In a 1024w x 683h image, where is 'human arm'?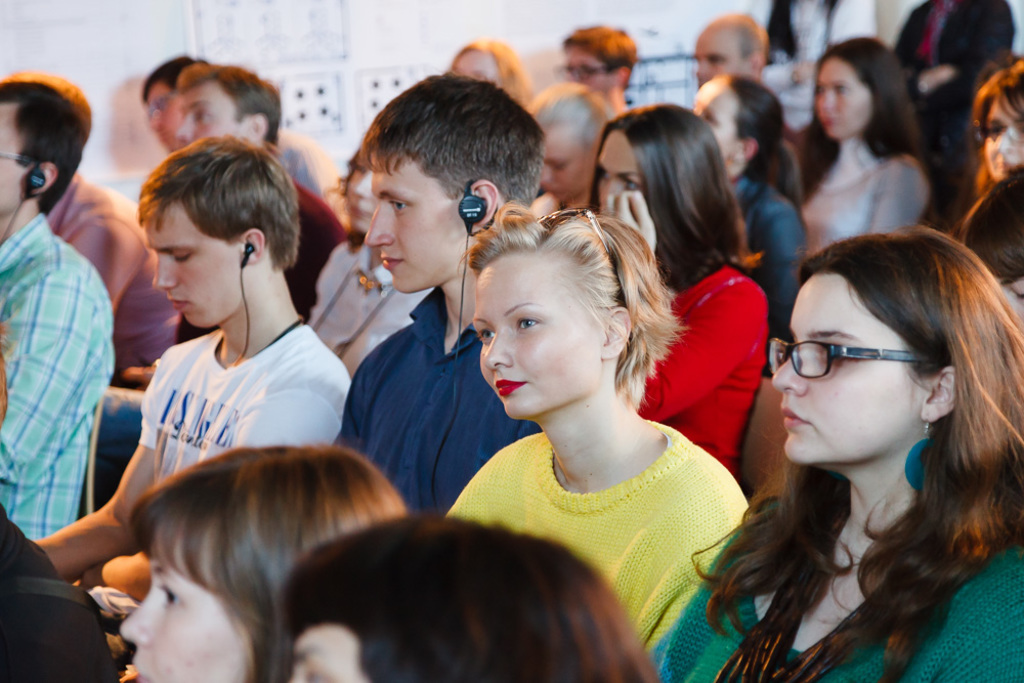
{"x1": 29, "y1": 345, "x2": 175, "y2": 581}.
